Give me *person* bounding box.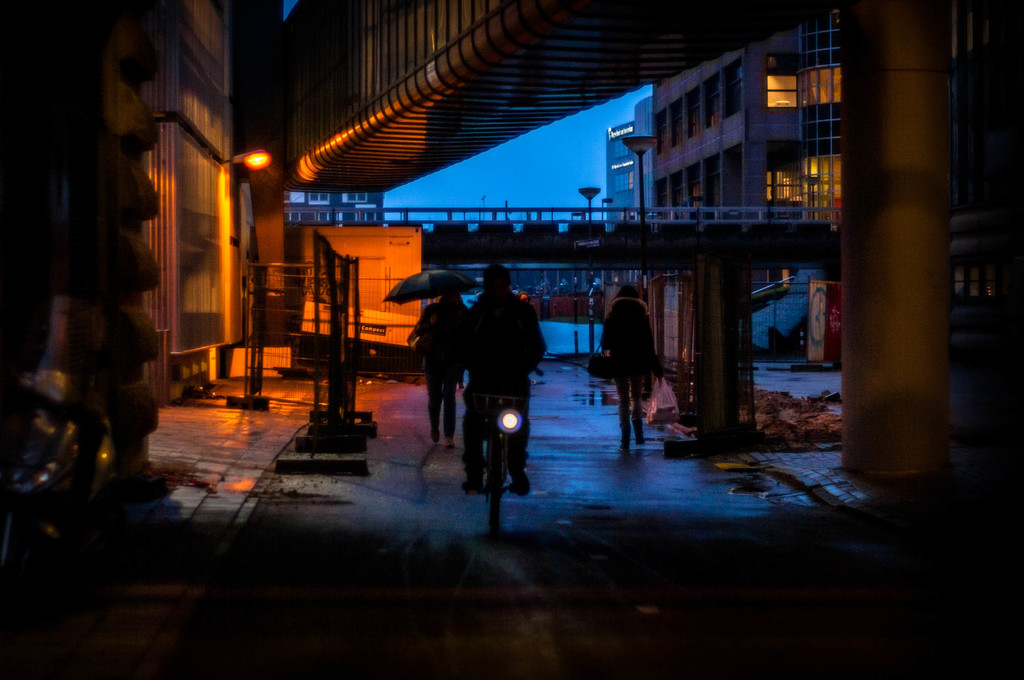
detection(404, 286, 465, 447).
